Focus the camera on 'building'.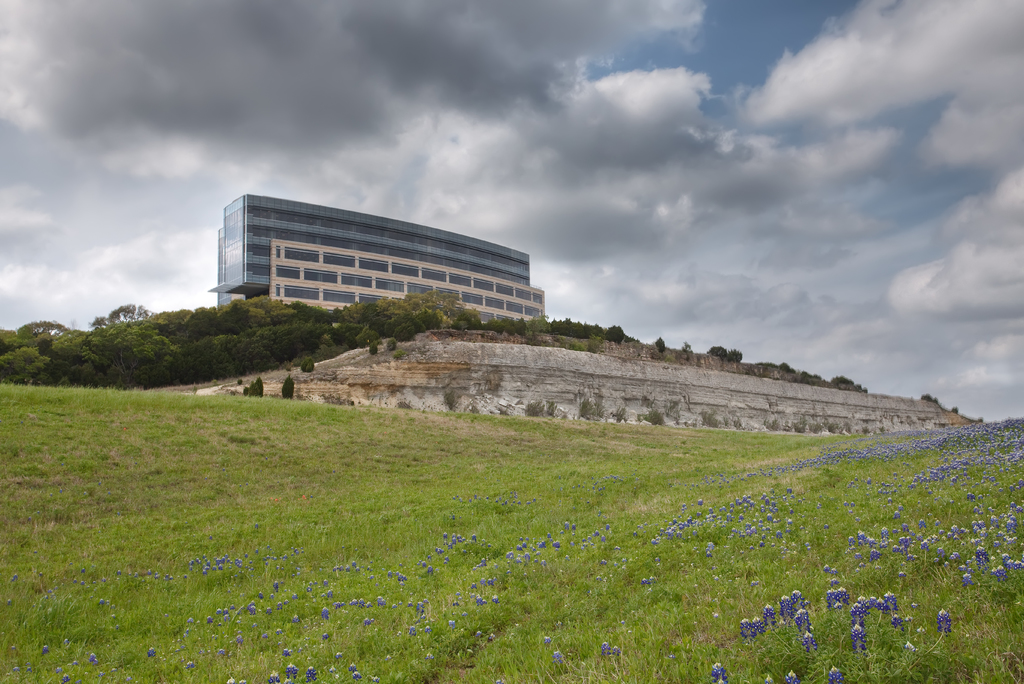
Focus region: 204, 198, 545, 322.
